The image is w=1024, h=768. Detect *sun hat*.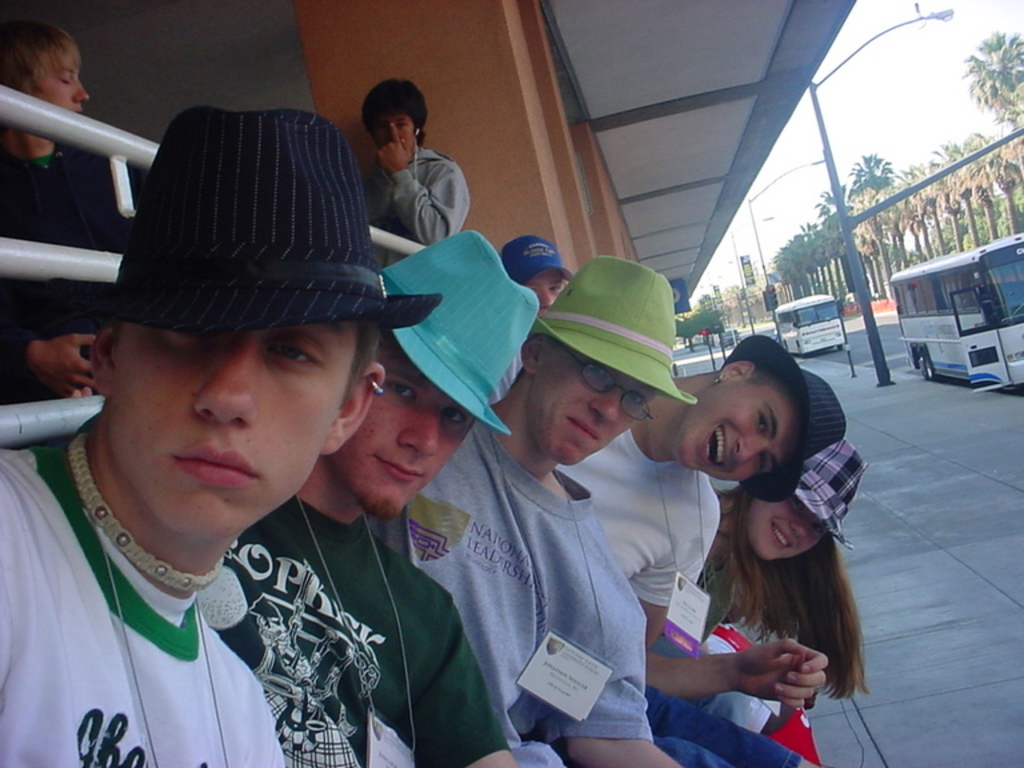
Detection: {"x1": 723, "y1": 335, "x2": 853, "y2": 507}.
